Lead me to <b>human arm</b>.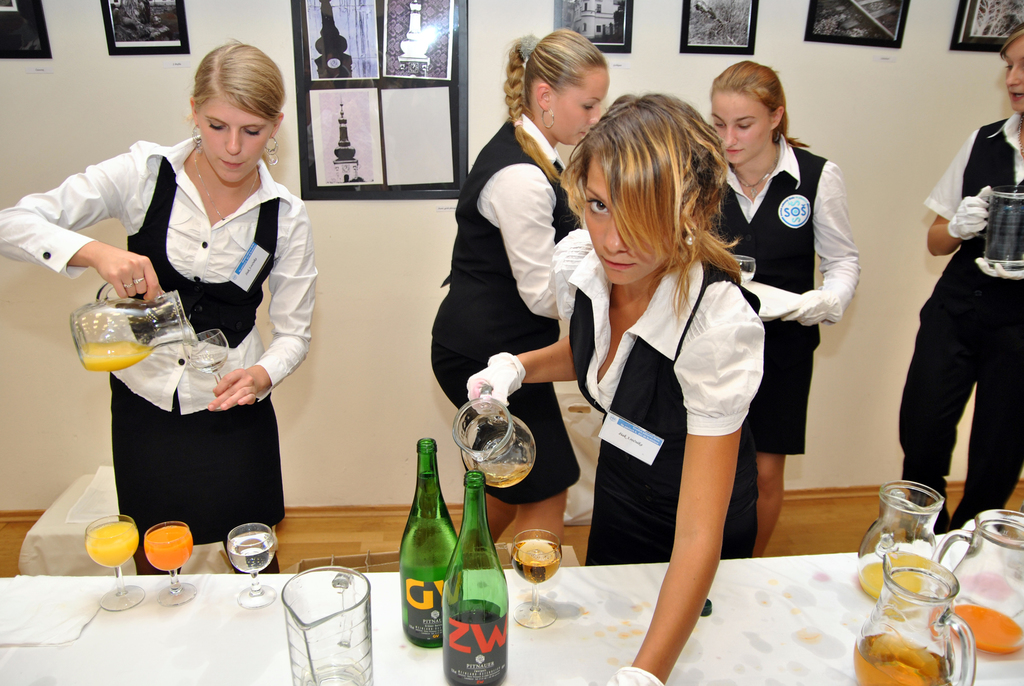
Lead to {"x1": 0, "y1": 146, "x2": 170, "y2": 310}.
